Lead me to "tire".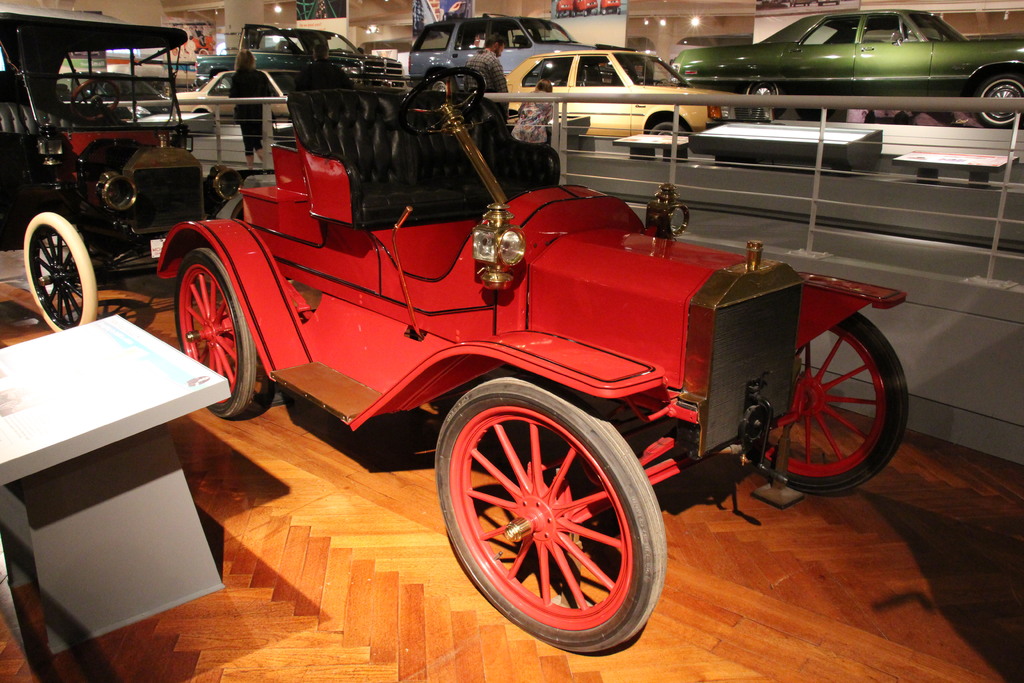
Lead to l=754, t=311, r=910, b=491.
